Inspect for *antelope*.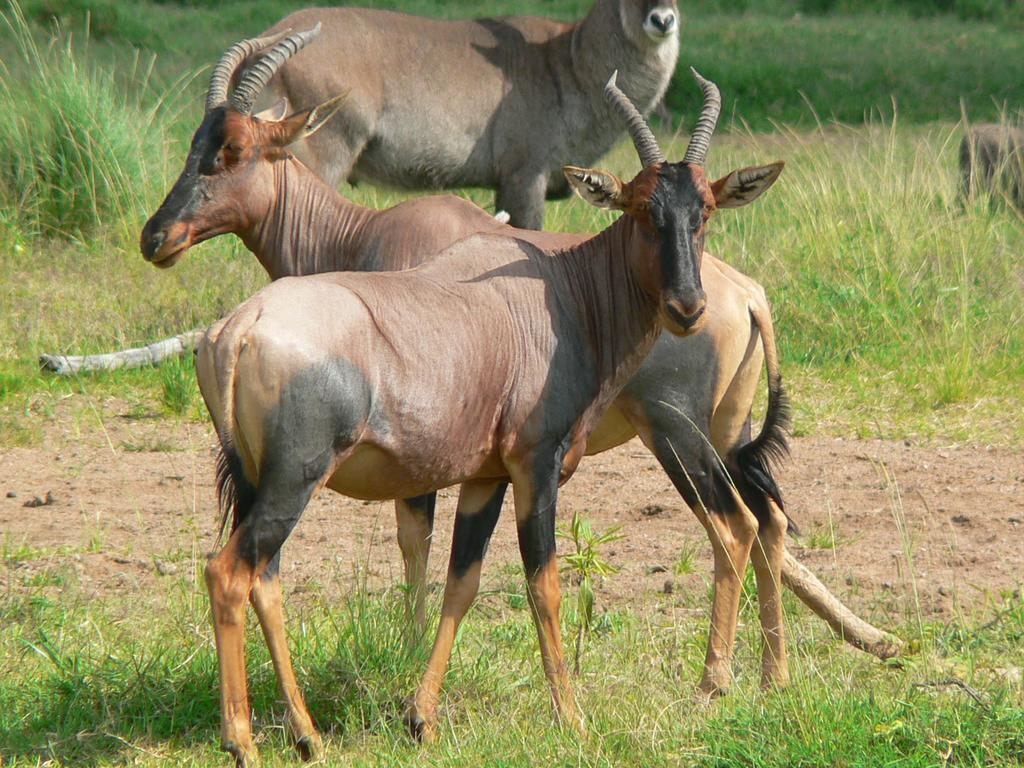
Inspection: <region>141, 22, 913, 664</region>.
